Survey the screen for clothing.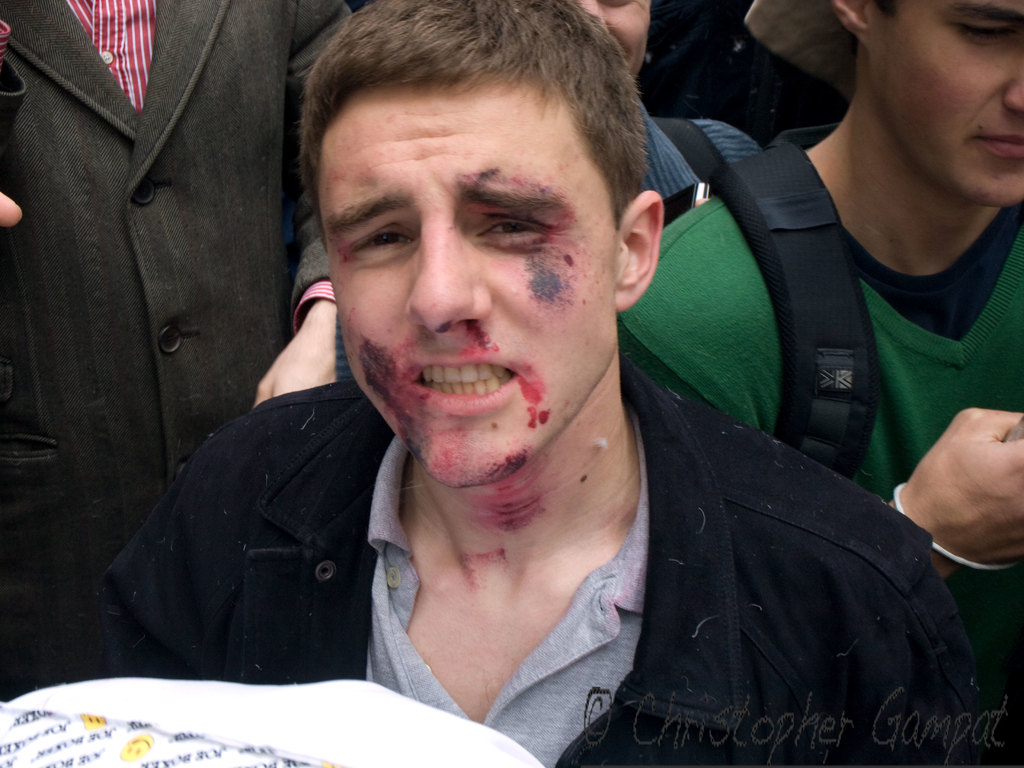
Survey found: 617, 122, 1023, 704.
